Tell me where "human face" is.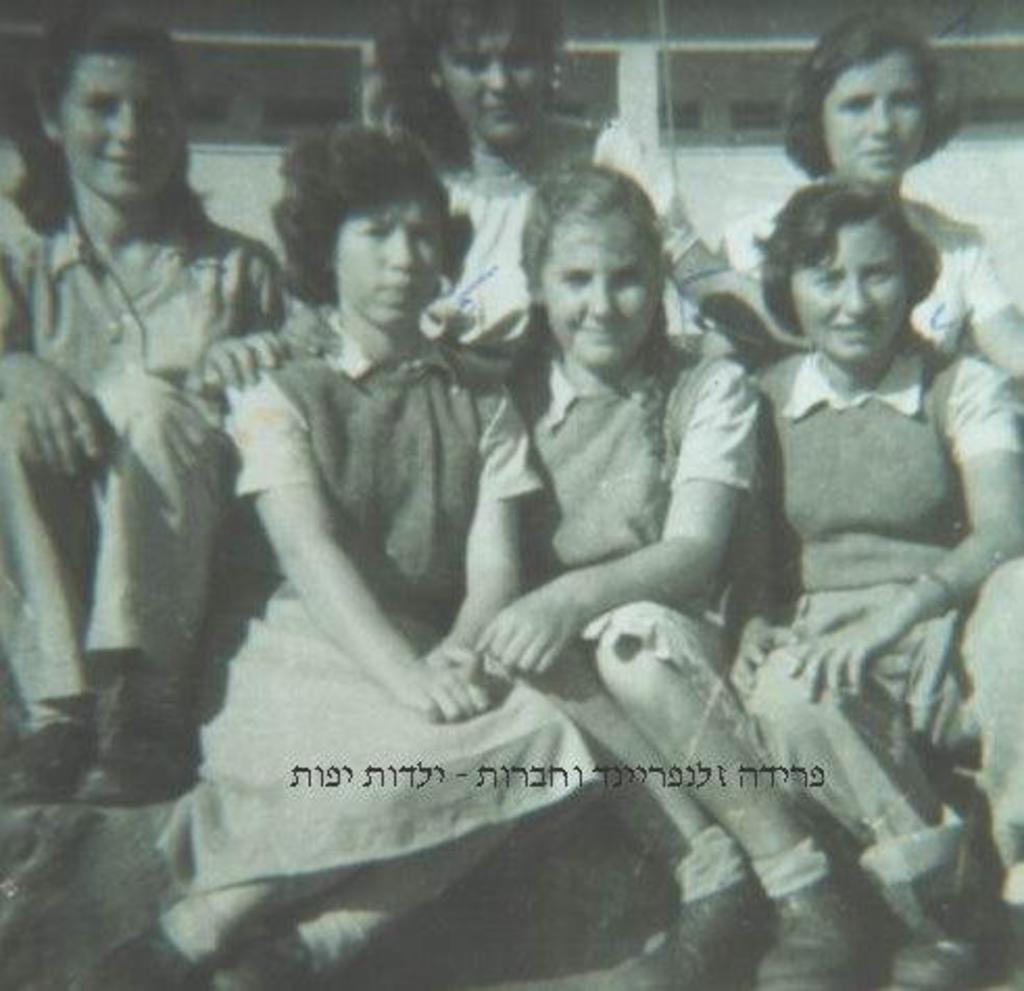
"human face" is at [340, 198, 442, 332].
